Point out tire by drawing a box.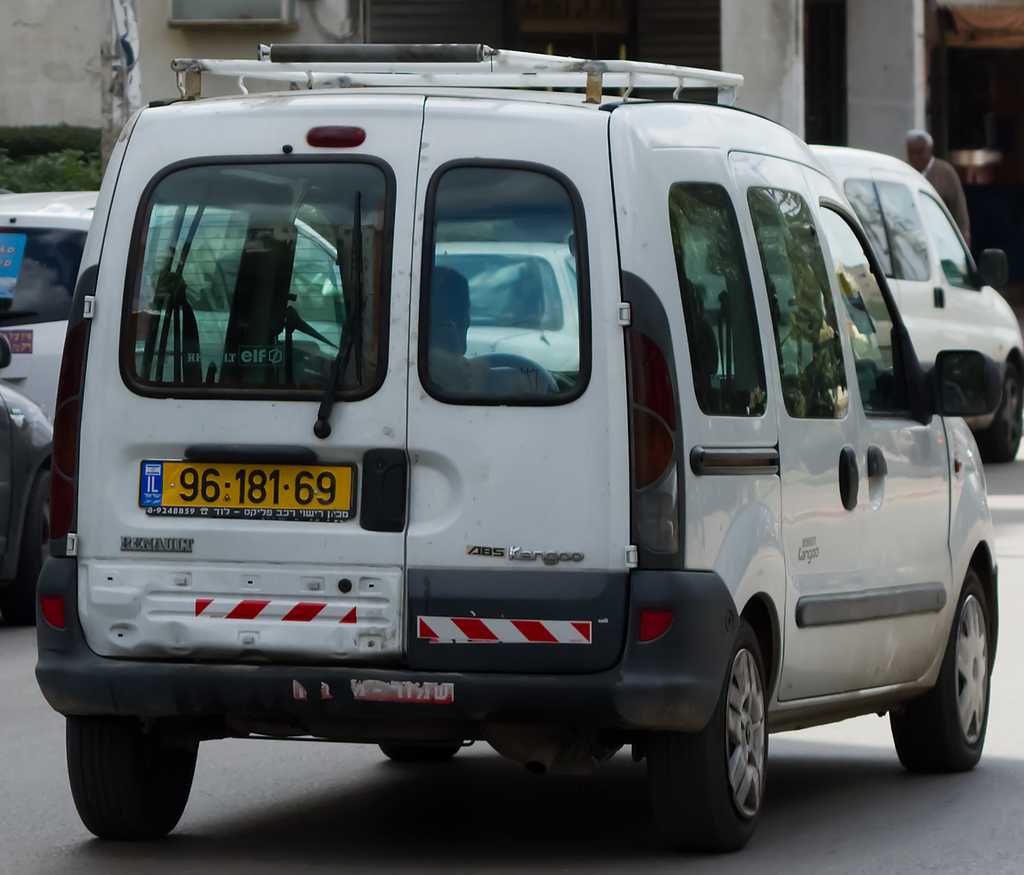
(left=891, top=556, right=991, bottom=771).
